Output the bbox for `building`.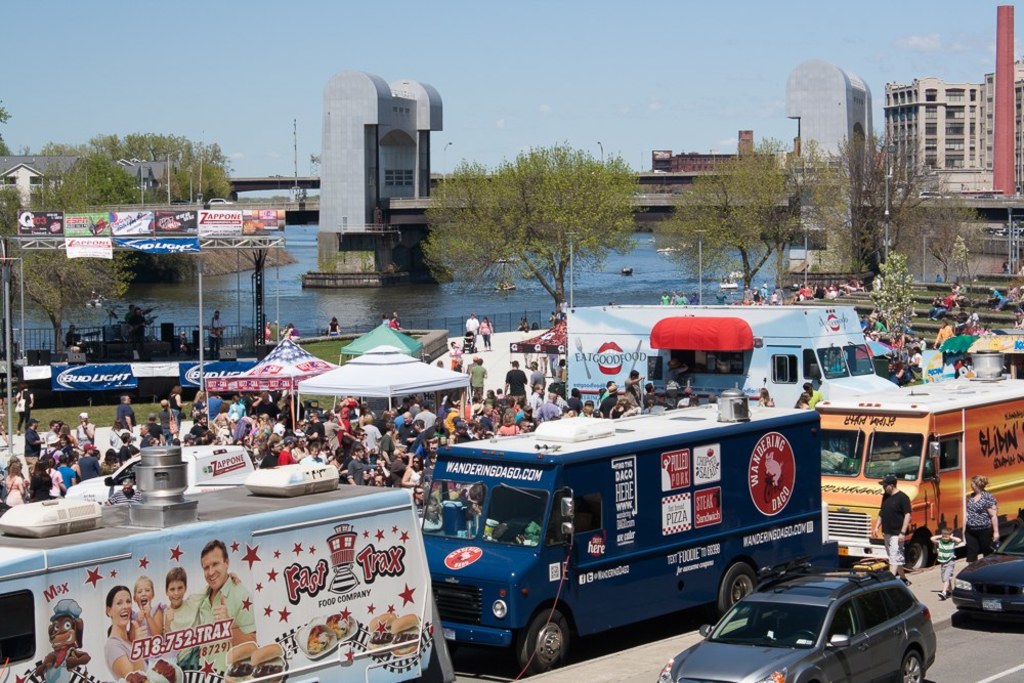
<box>885,58,1023,218</box>.
